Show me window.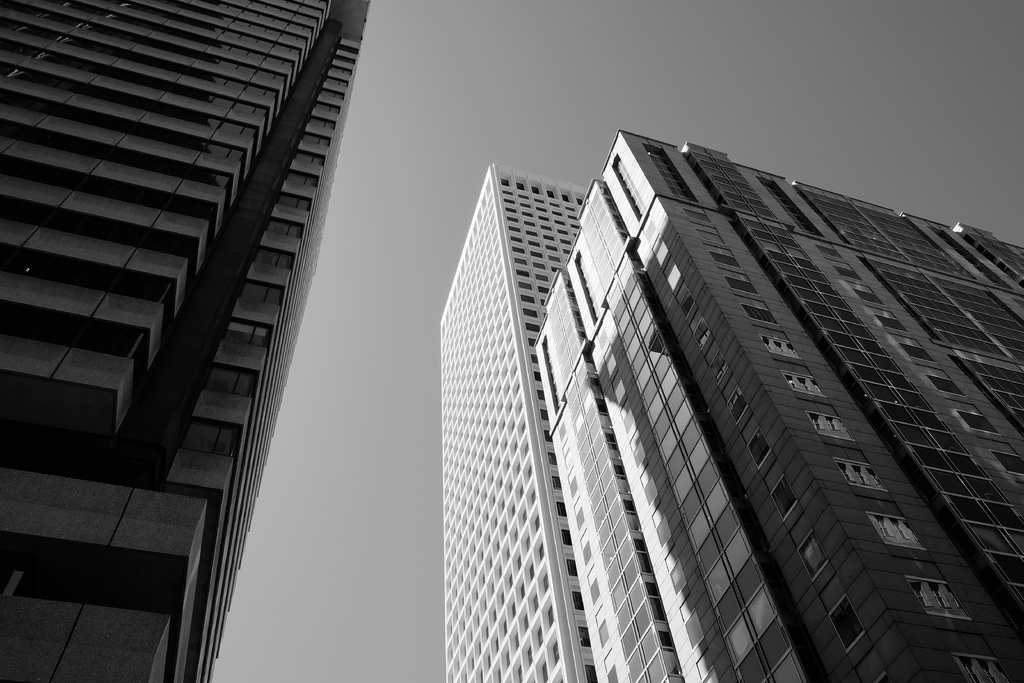
window is here: bbox=[761, 334, 803, 359].
